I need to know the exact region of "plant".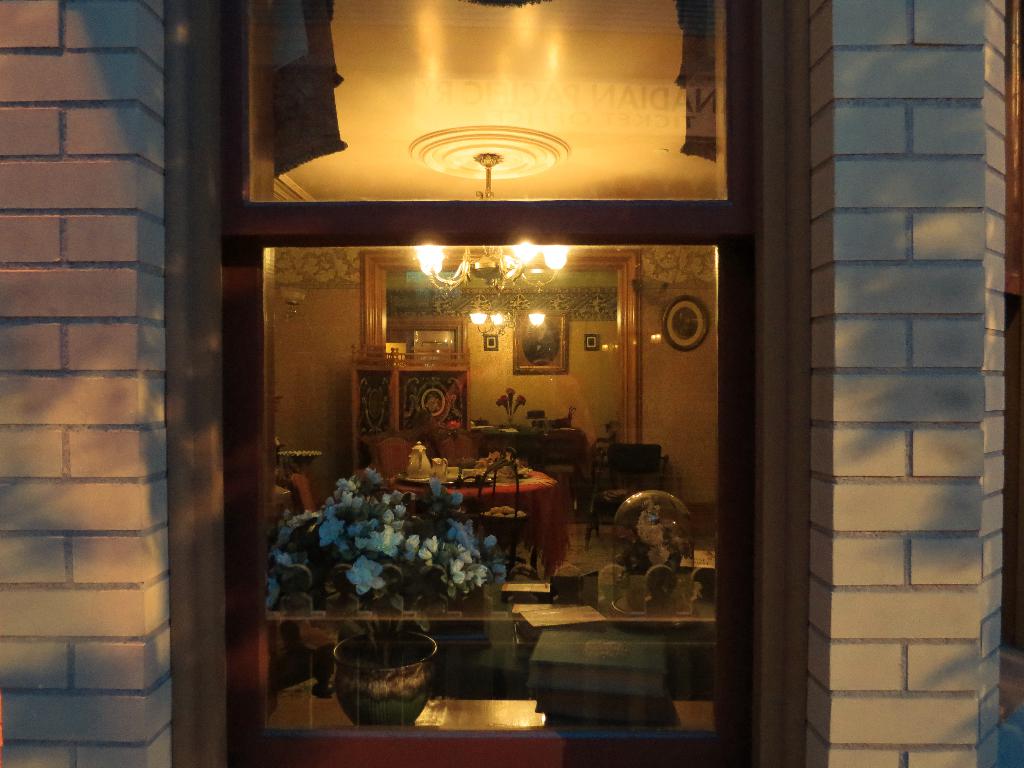
Region: x1=618 y1=495 x2=696 y2=578.
